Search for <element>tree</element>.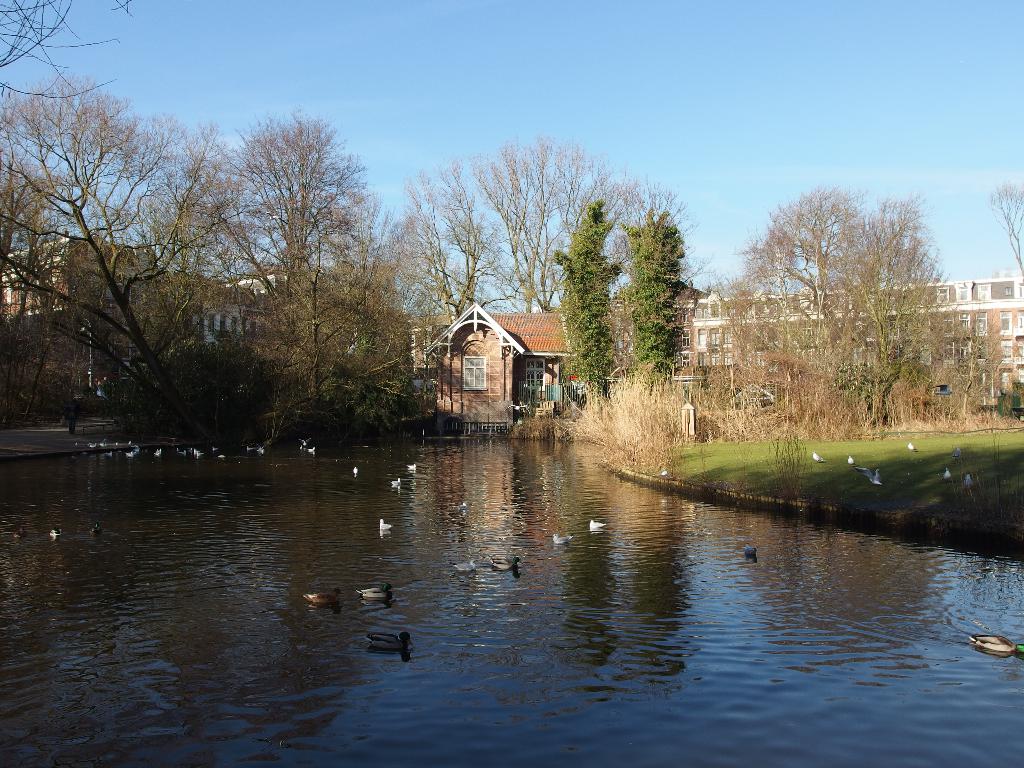
Found at box(612, 204, 706, 379).
